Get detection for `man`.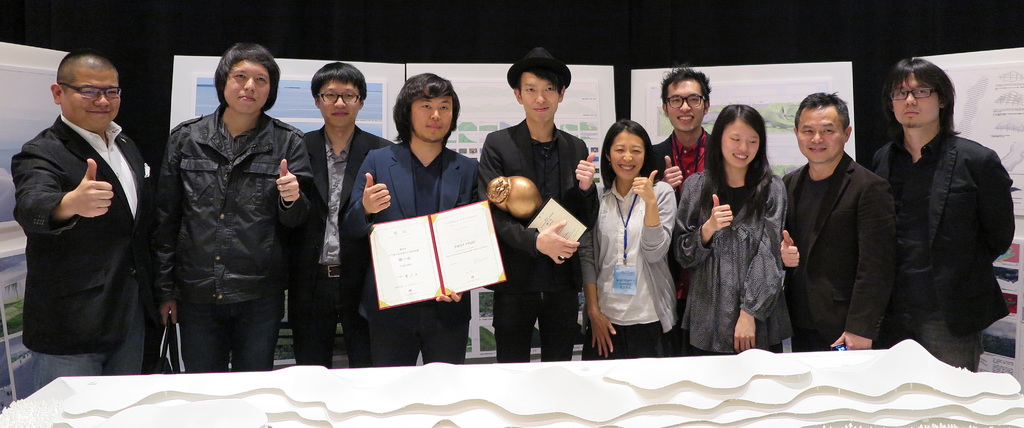
Detection: [left=476, top=45, right=601, bottom=361].
